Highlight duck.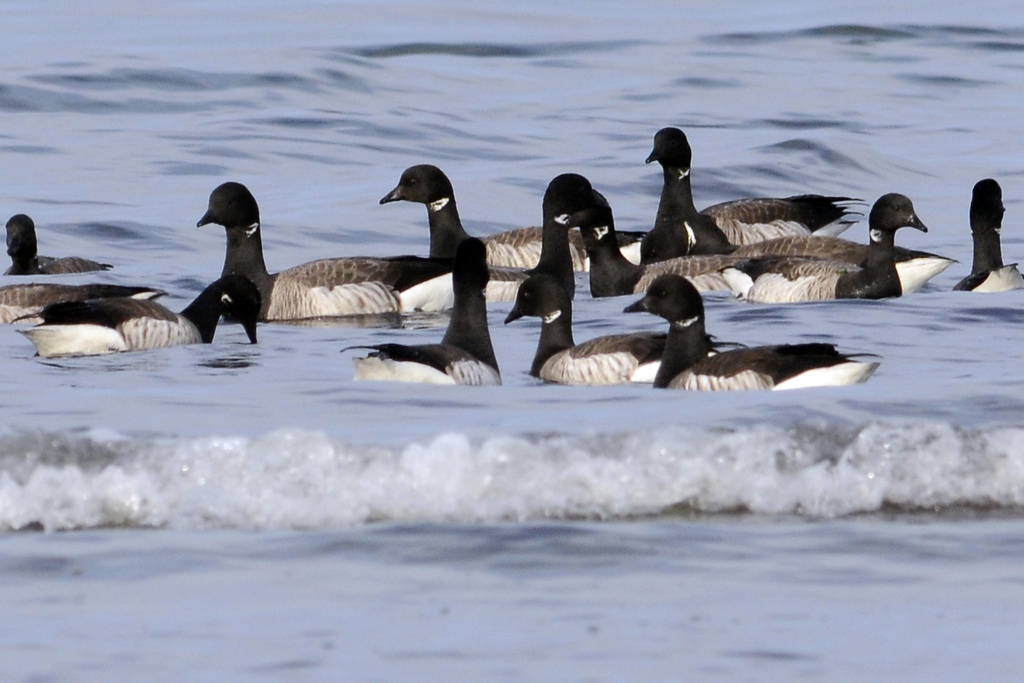
Highlighted region: bbox=[615, 271, 872, 398].
